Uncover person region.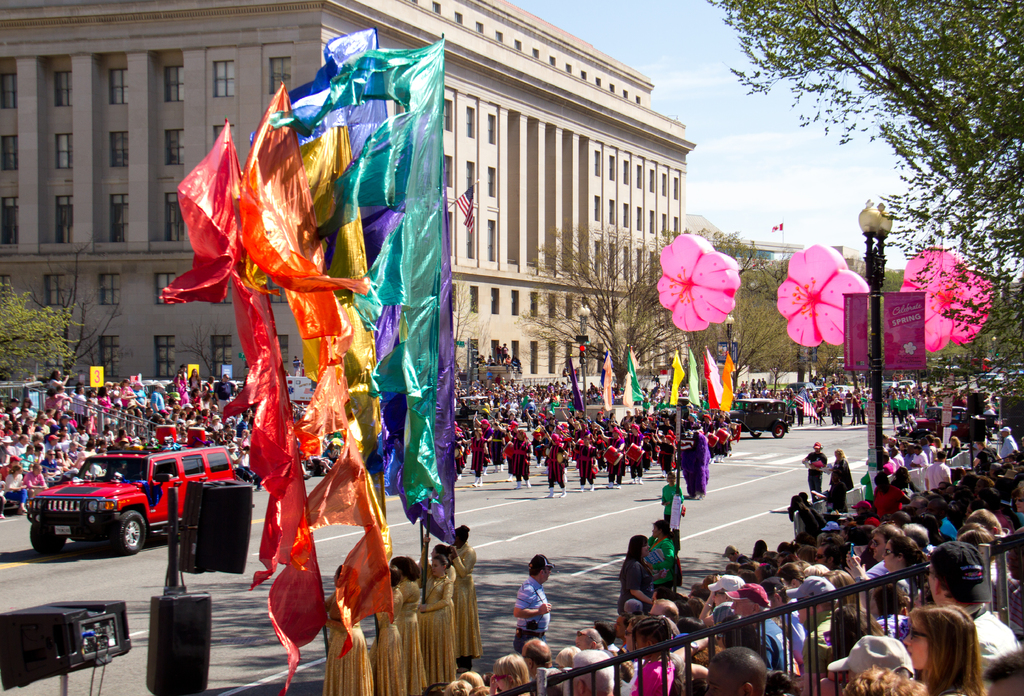
Uncovered: 511, 554, 563, 658.
